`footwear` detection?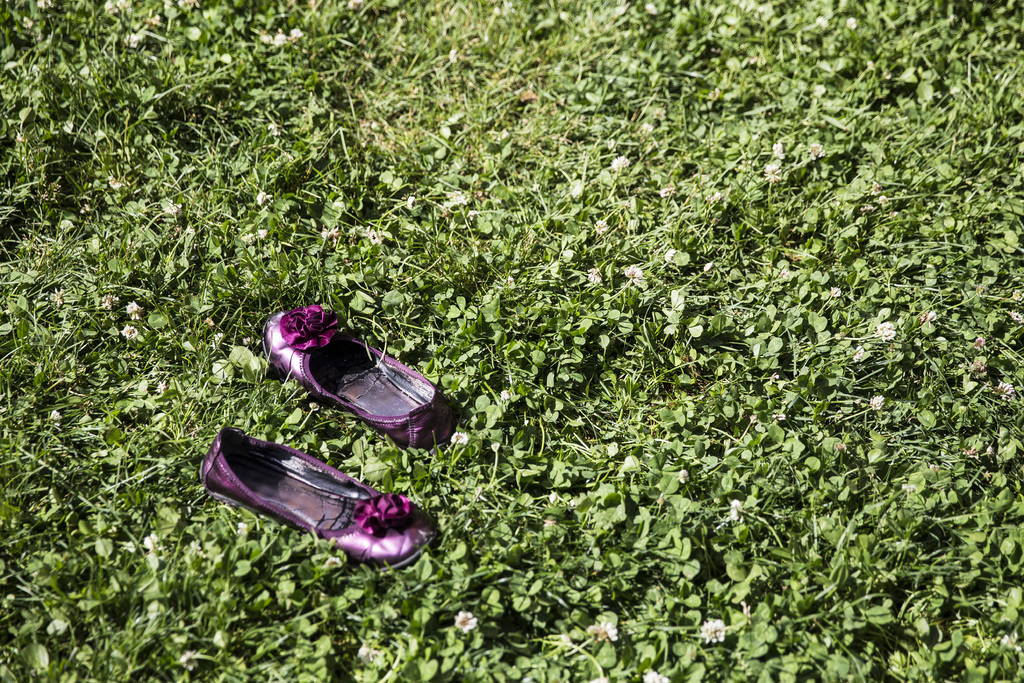
bbox=(200, 423, 439, 562)
